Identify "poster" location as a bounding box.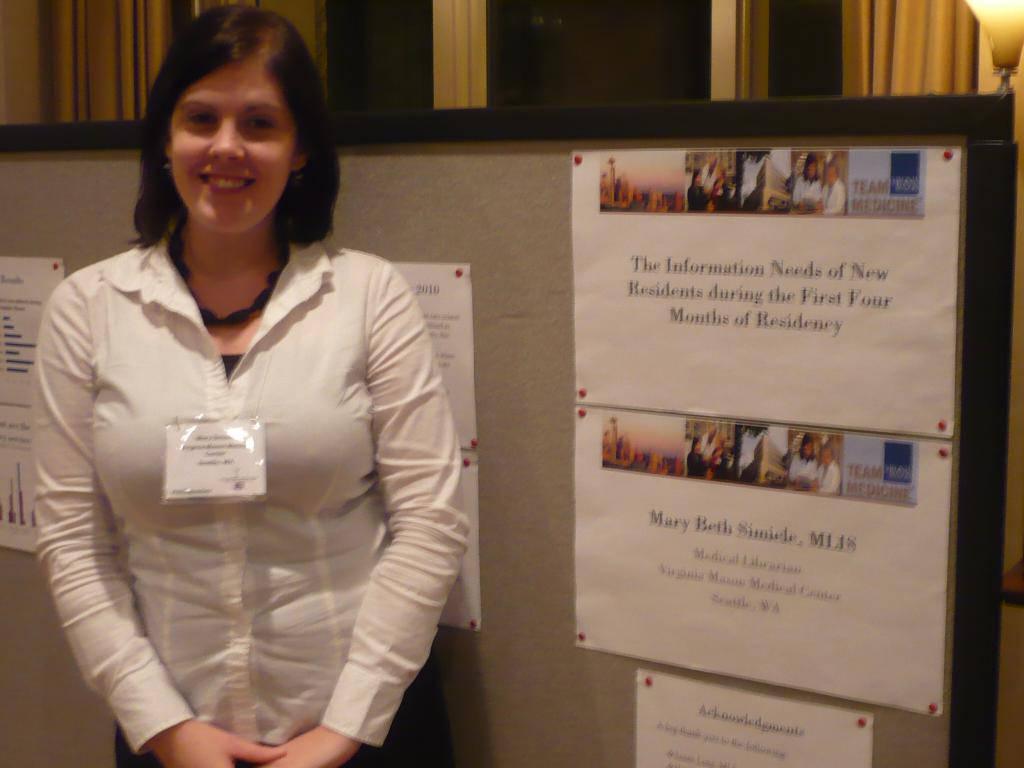
<bbox>0, 252, 65, 545</bbox>.
